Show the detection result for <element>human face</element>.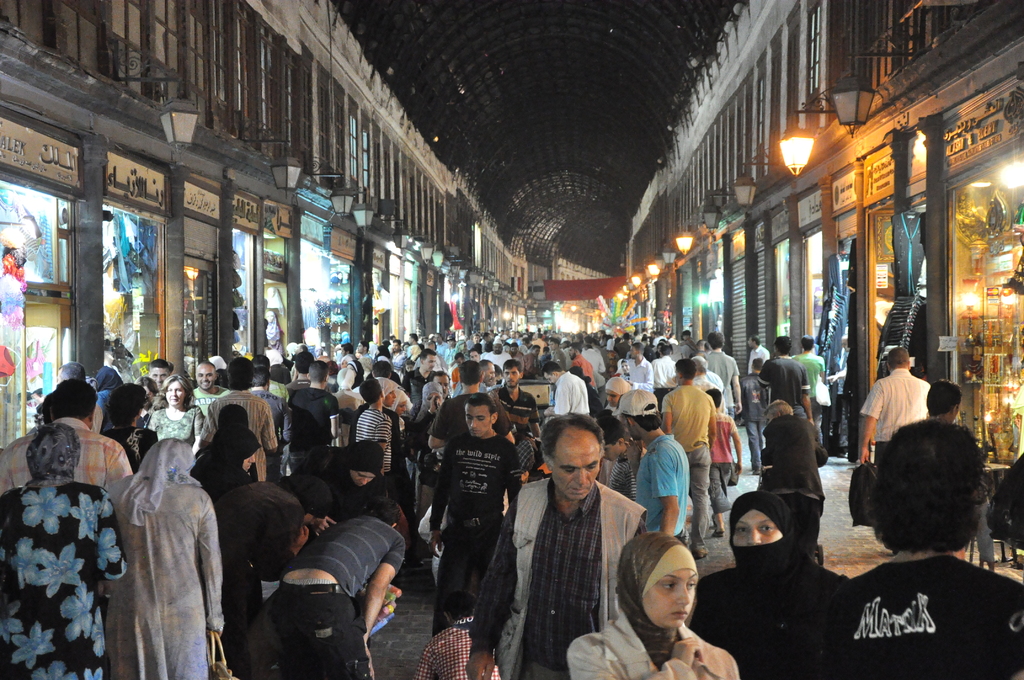
Rect(504, 369, 518, 387).
